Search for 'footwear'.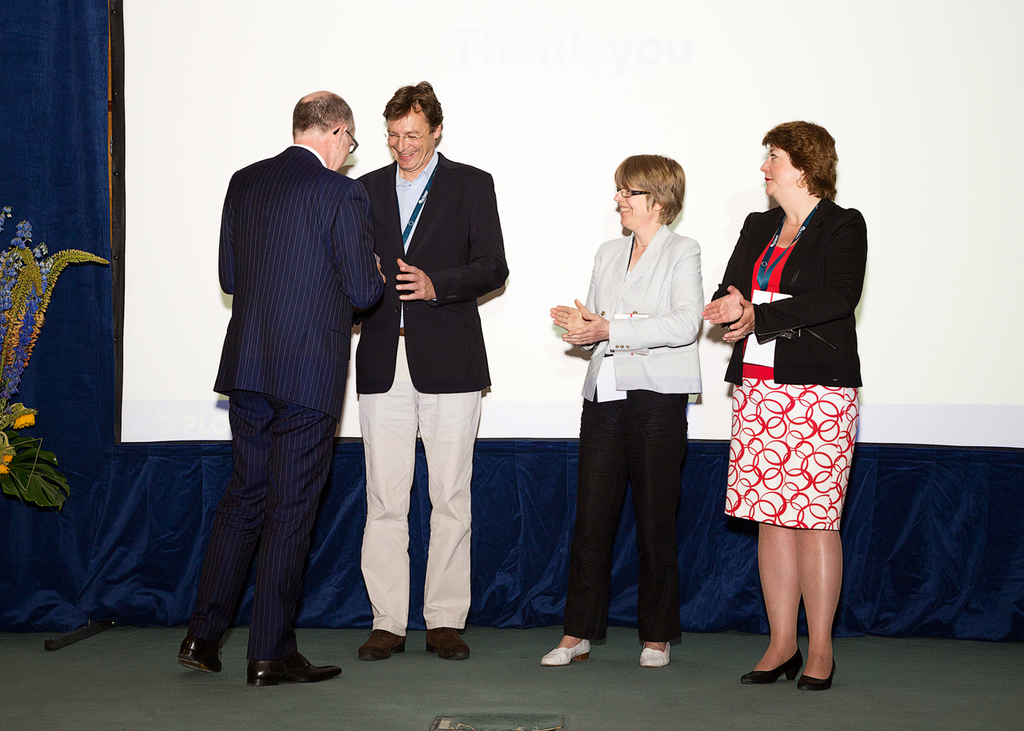
Found at (x1=235, y1=633, x2=326, y2=694).
